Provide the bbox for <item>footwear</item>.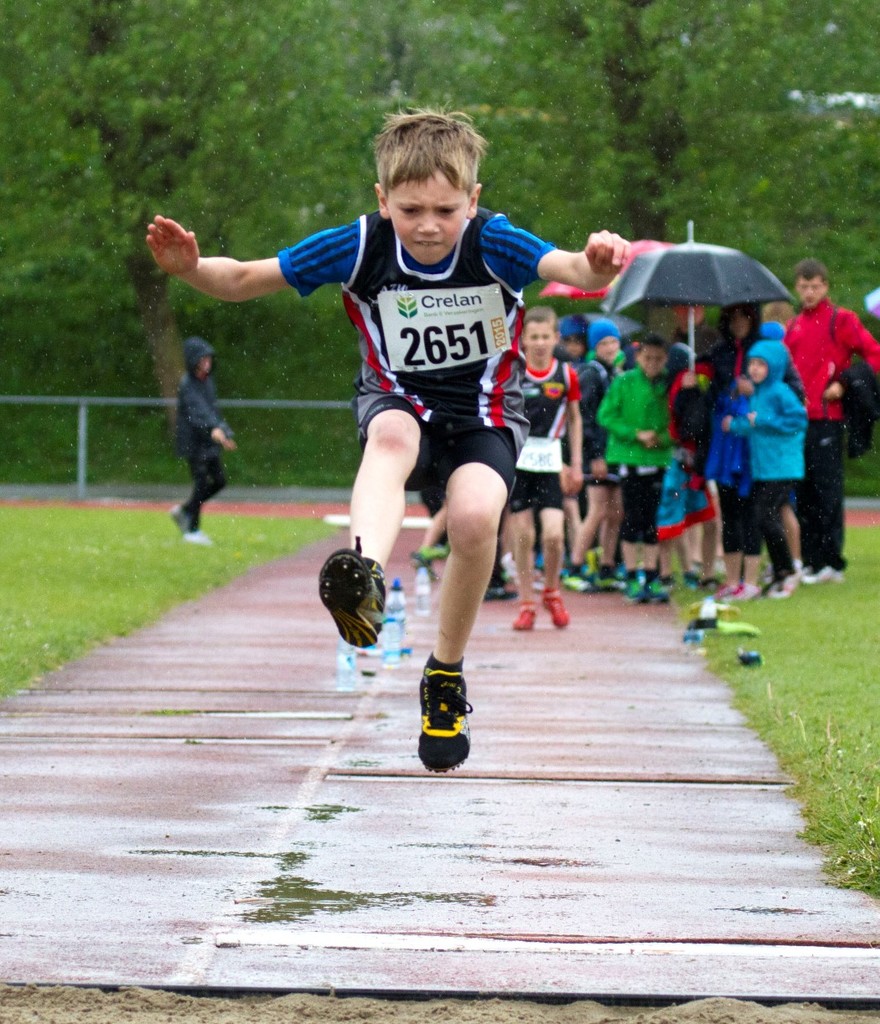
[x1=682, y1=571, x2=702, y2=592].
